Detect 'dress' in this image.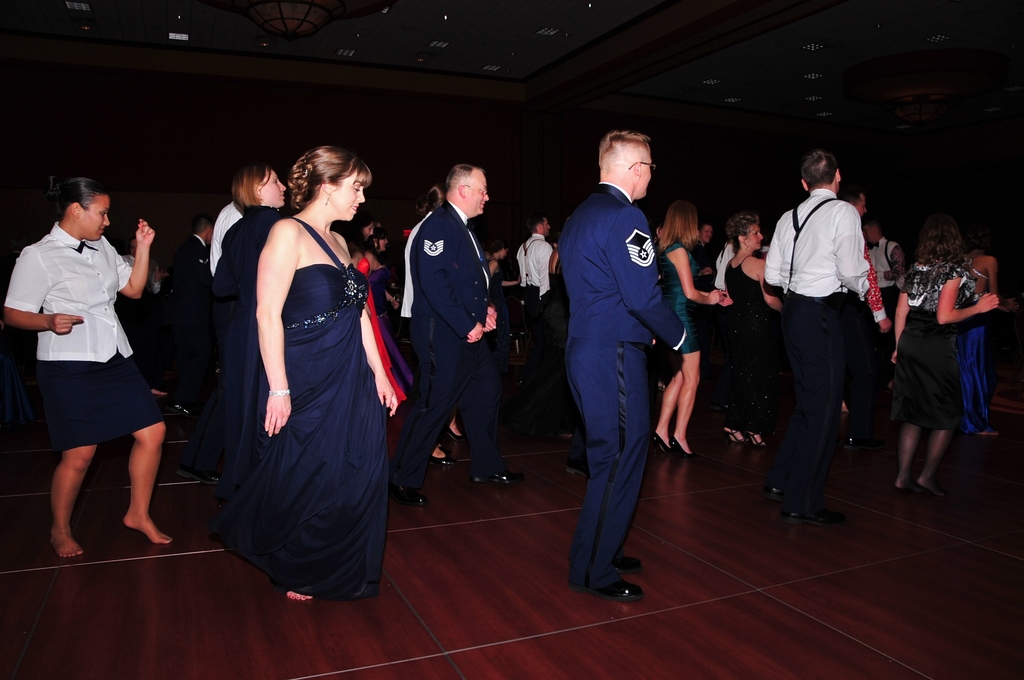
Detection: box=[254, 258, 398, 612].
